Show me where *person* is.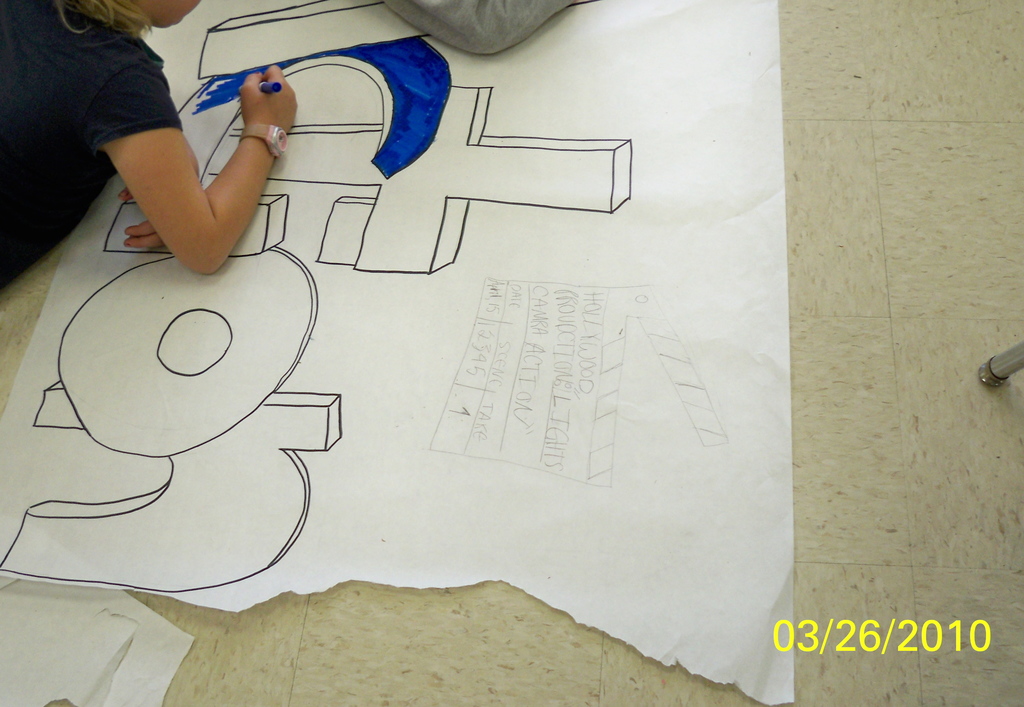
*person* is at 0,0,294,298.
